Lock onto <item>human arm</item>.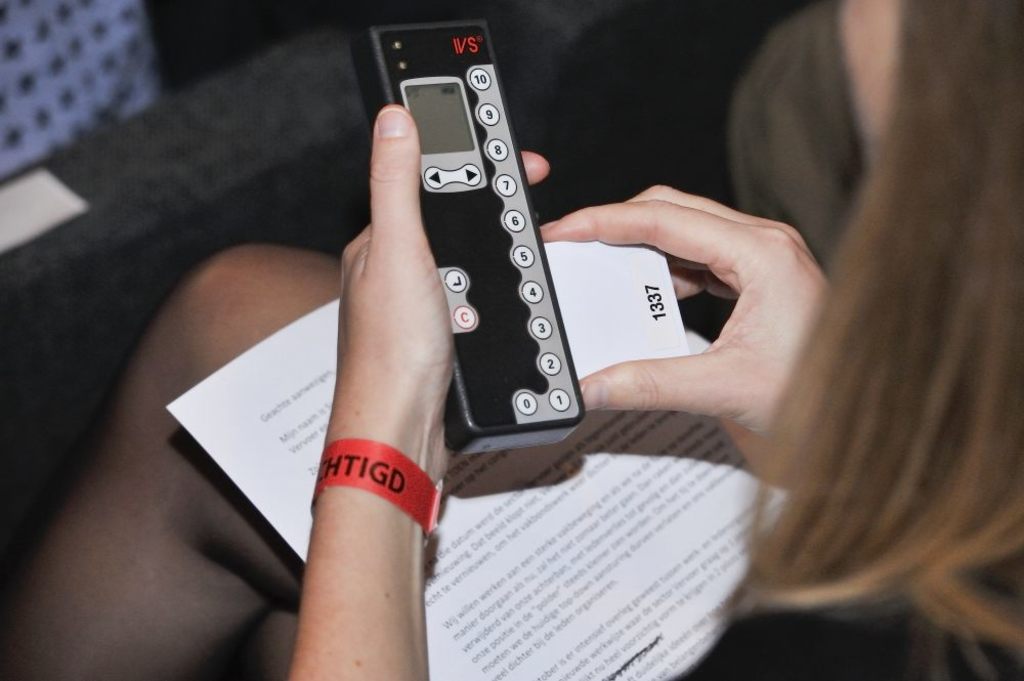
Locked: pyautogui.locateOnScreen(281, 100, 453, 680).
